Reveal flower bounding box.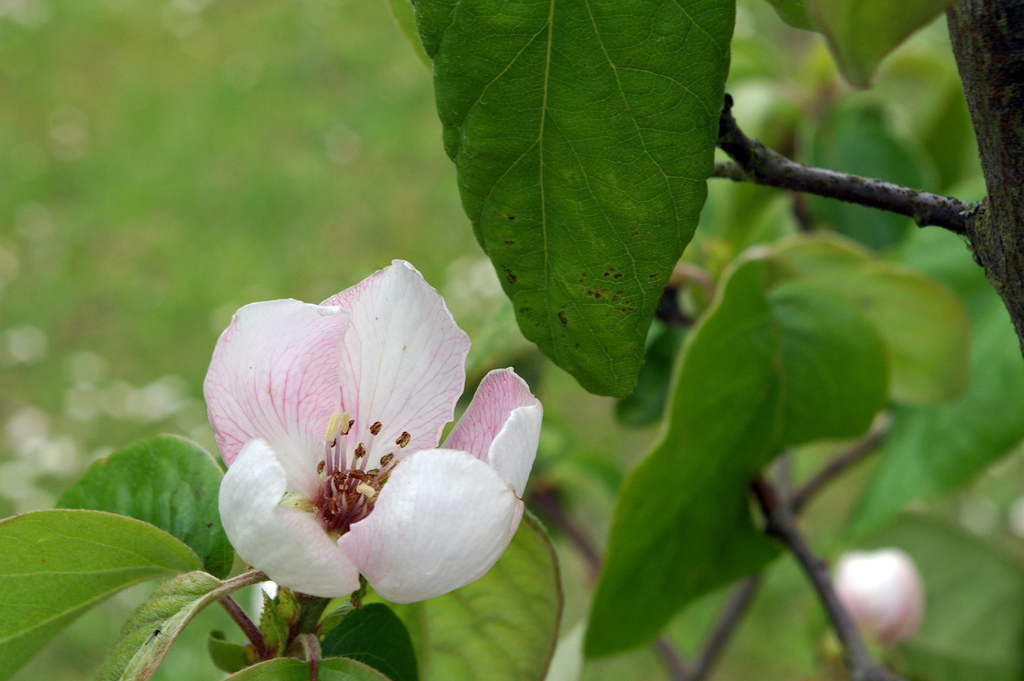
Revealed: (822, 544, 932, 659).
